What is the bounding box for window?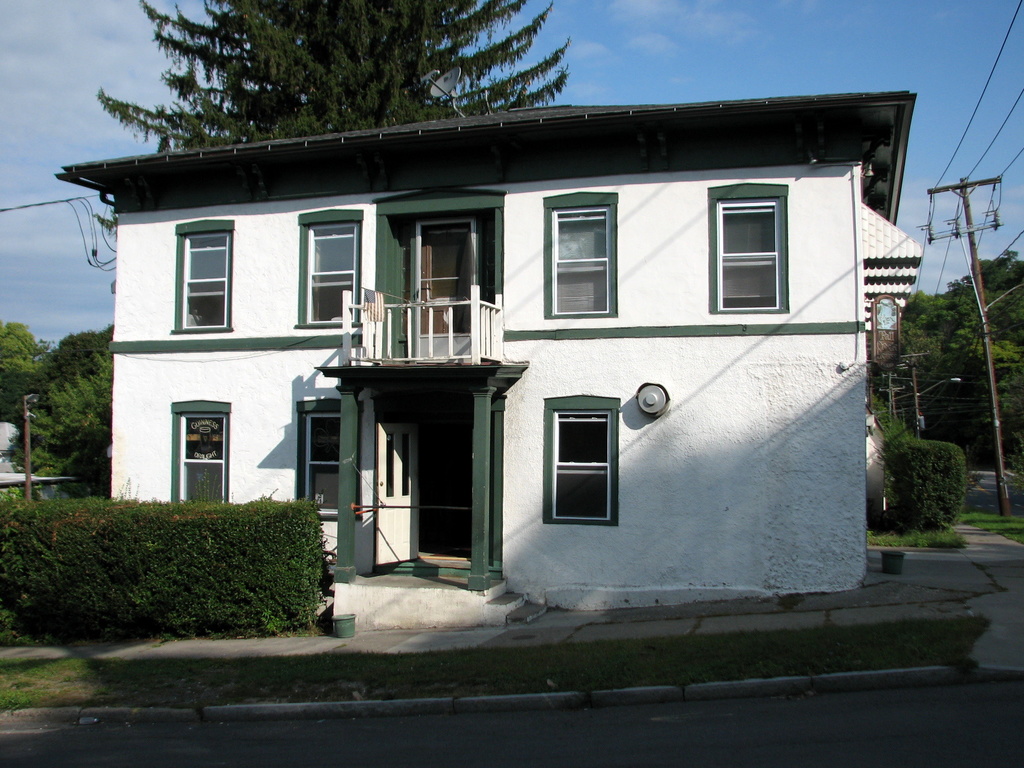
(186,413,236,502).
